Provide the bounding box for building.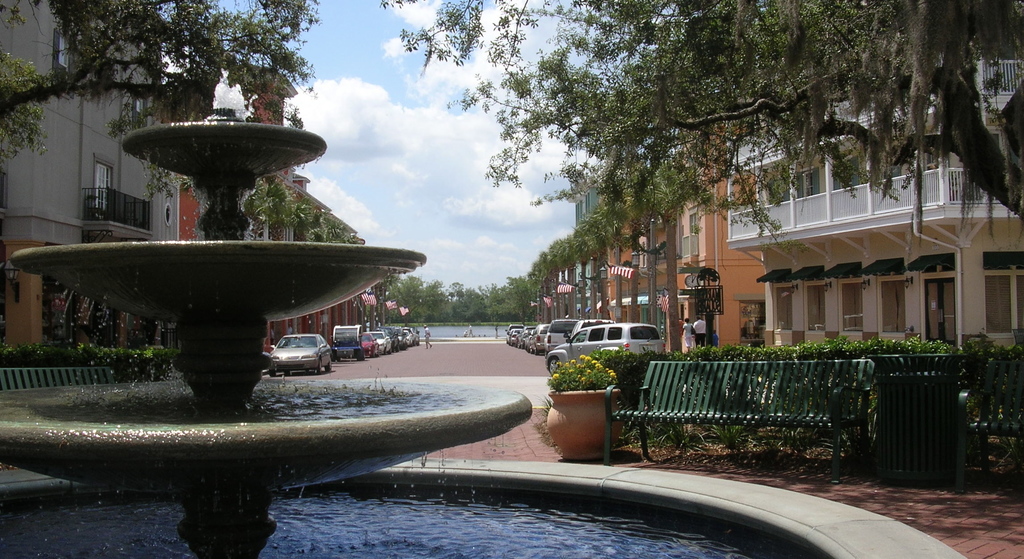
[left=575, top=49, right=1022, bottom=352].
